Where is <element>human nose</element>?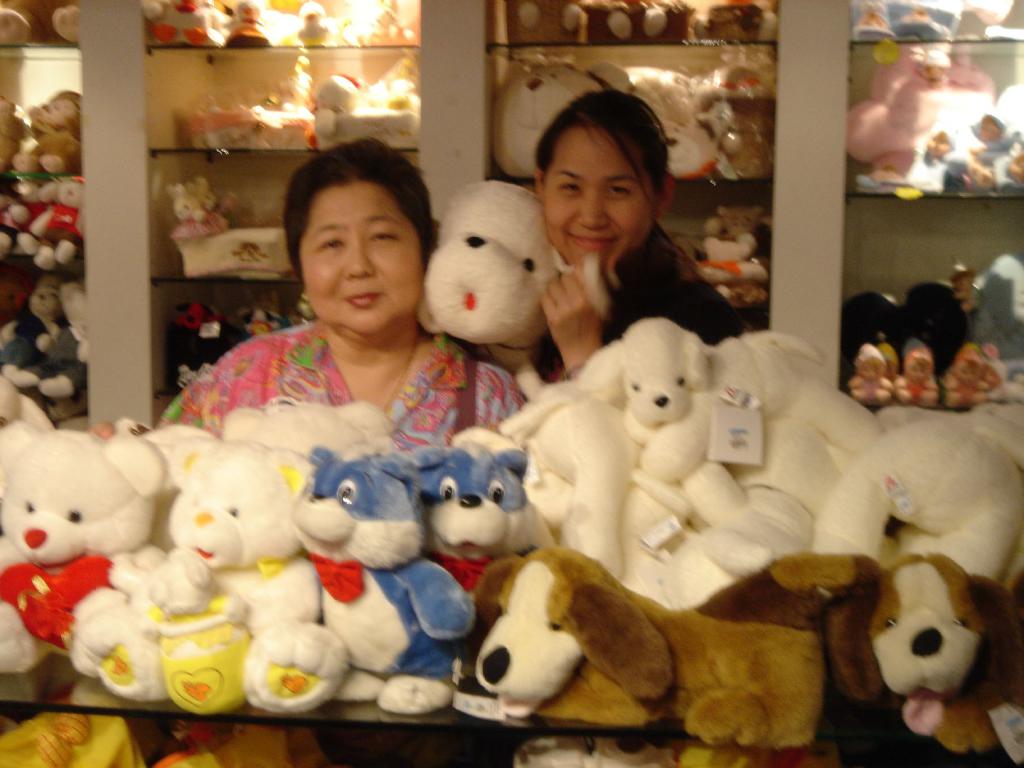
crop(340, 241, 376, 281).
